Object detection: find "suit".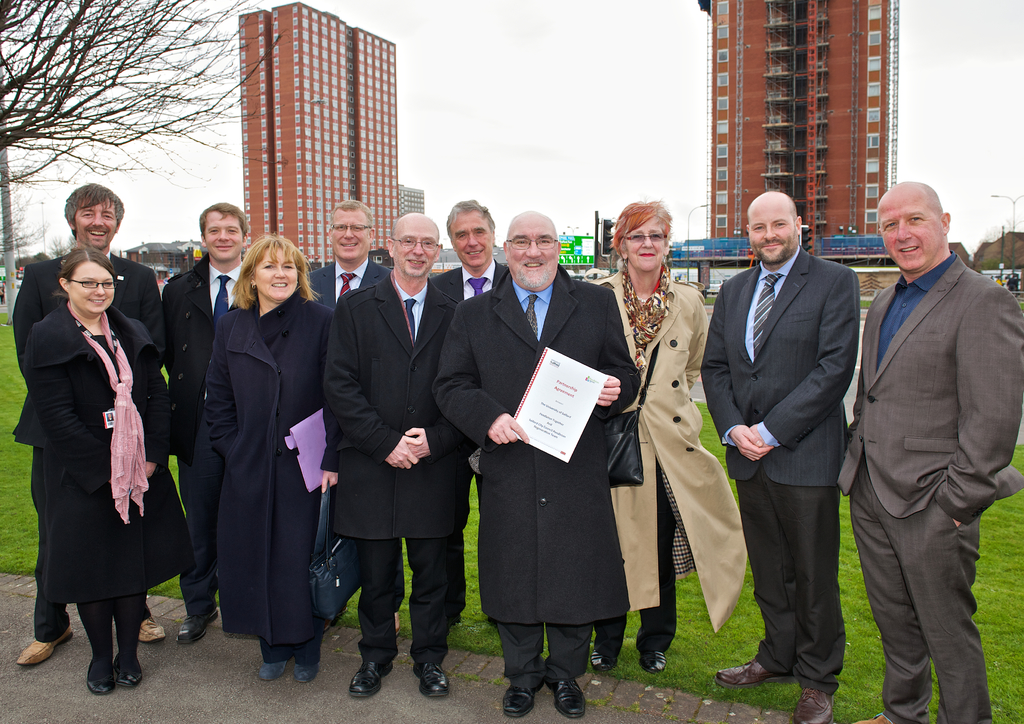
BBox(163, 254, 249, 622).
